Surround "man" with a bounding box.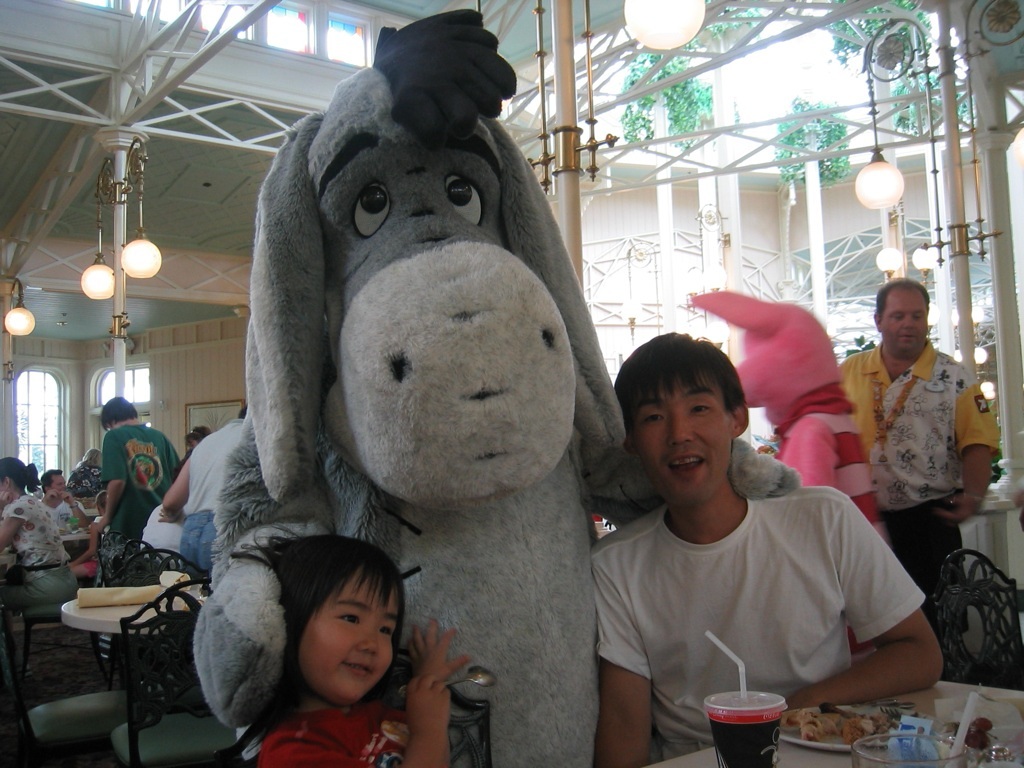
box=[593, 320, 947, 766].
